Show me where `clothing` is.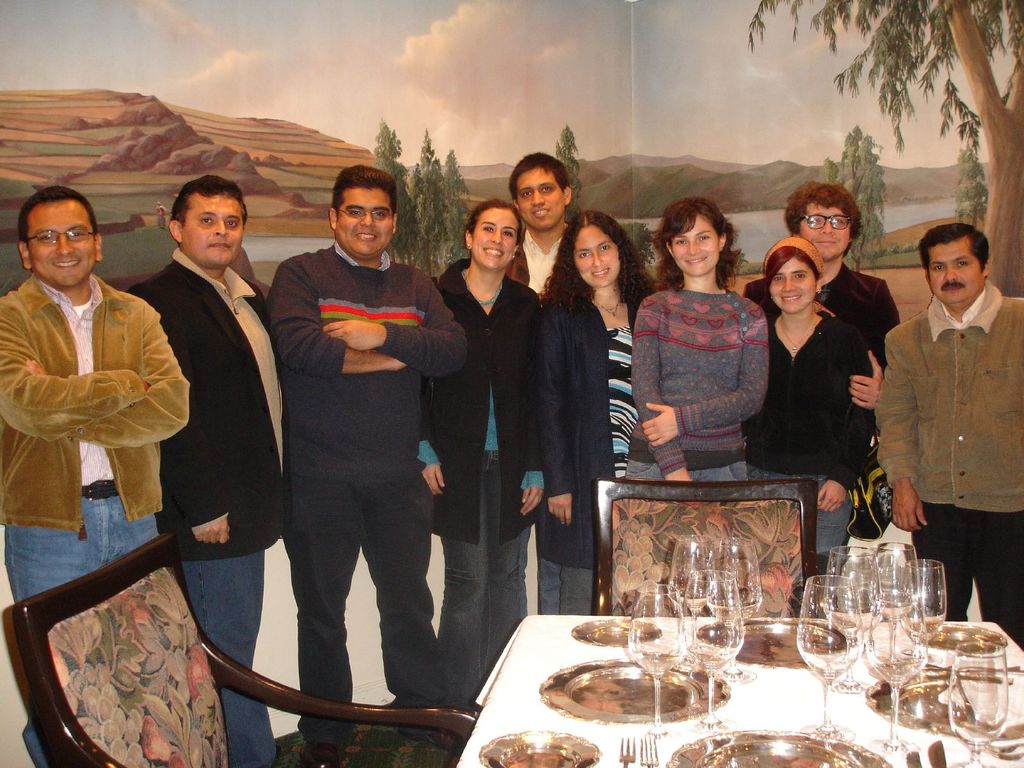
`clothing` is at [x1=633, y1=277, x2=765, y2=487].
